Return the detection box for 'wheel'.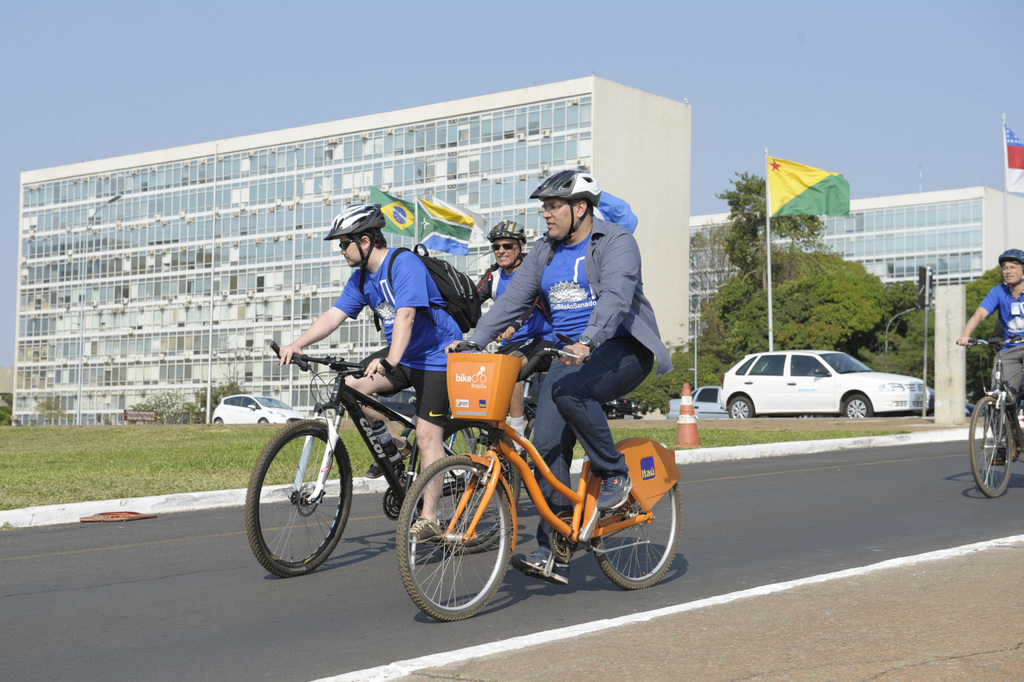
{"x1": 392, "y1": 453, "x2": 511, "y2": 624}.
